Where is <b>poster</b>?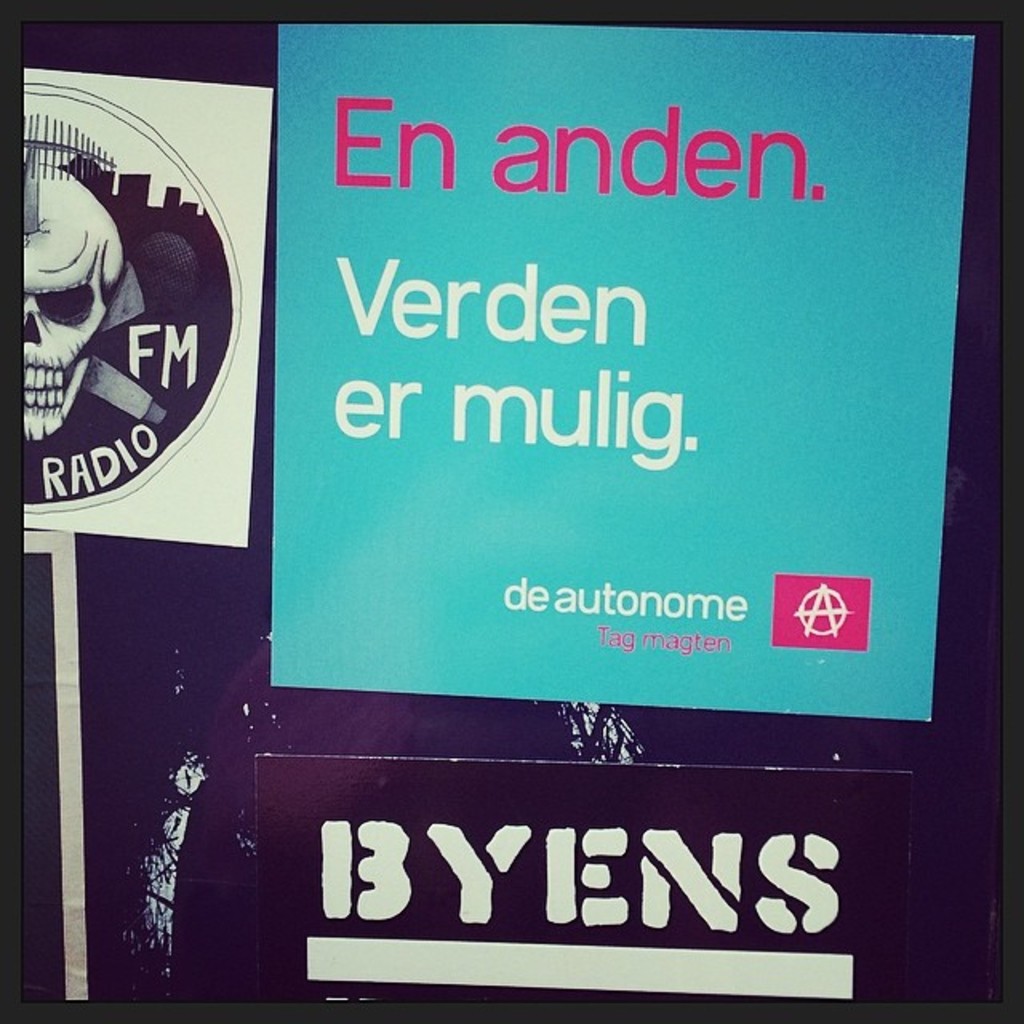
locate(5, 0, 1022, 1022).
